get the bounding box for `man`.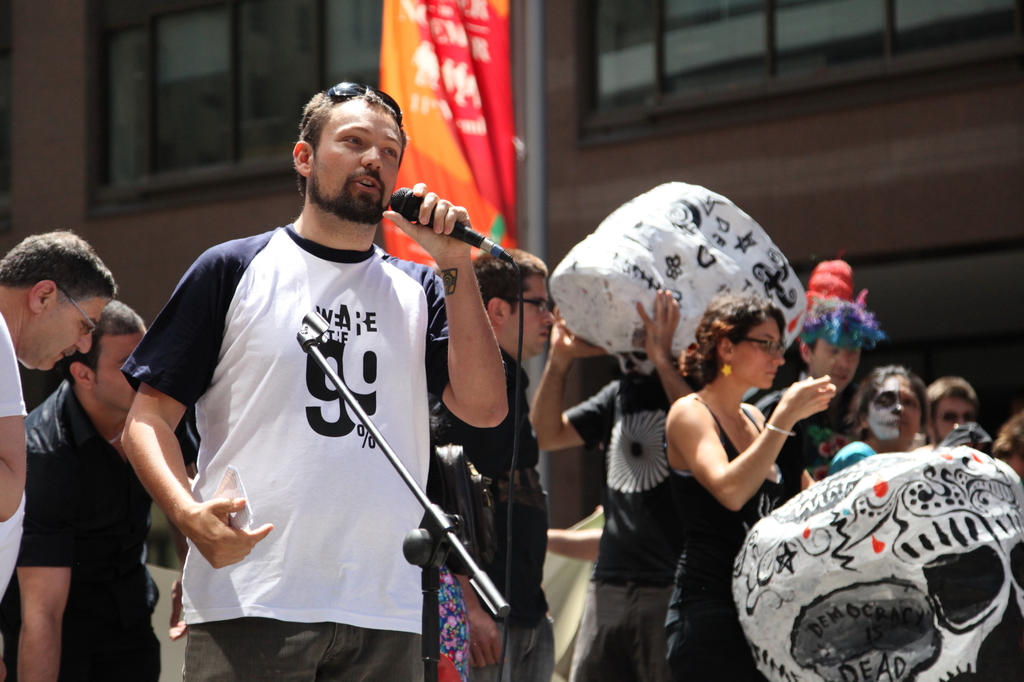
[0, 228, 118, 600].
